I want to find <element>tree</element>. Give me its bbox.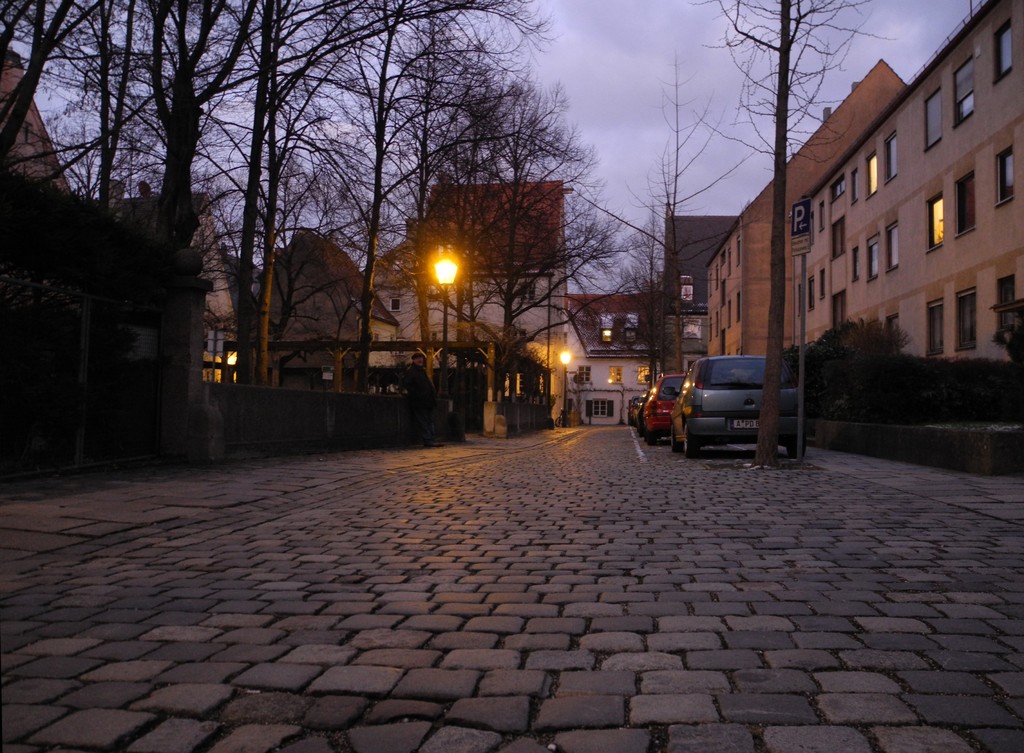
614/87/746/369.
